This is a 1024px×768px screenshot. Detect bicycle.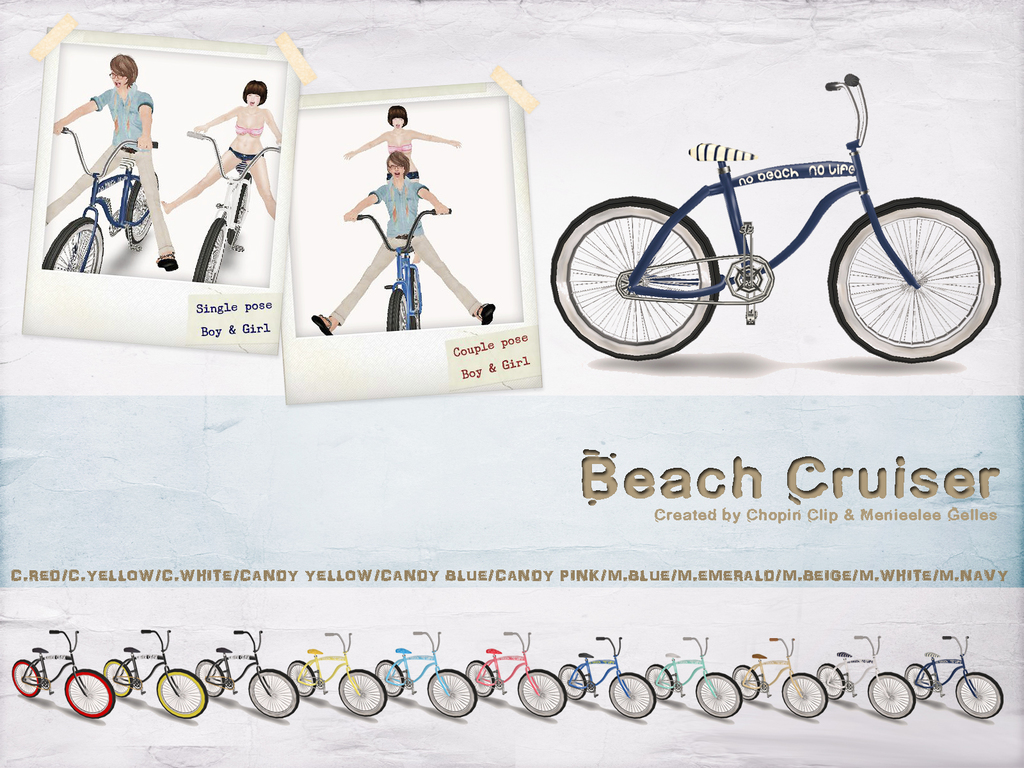
bbox=(42, 124, 159, 270).
